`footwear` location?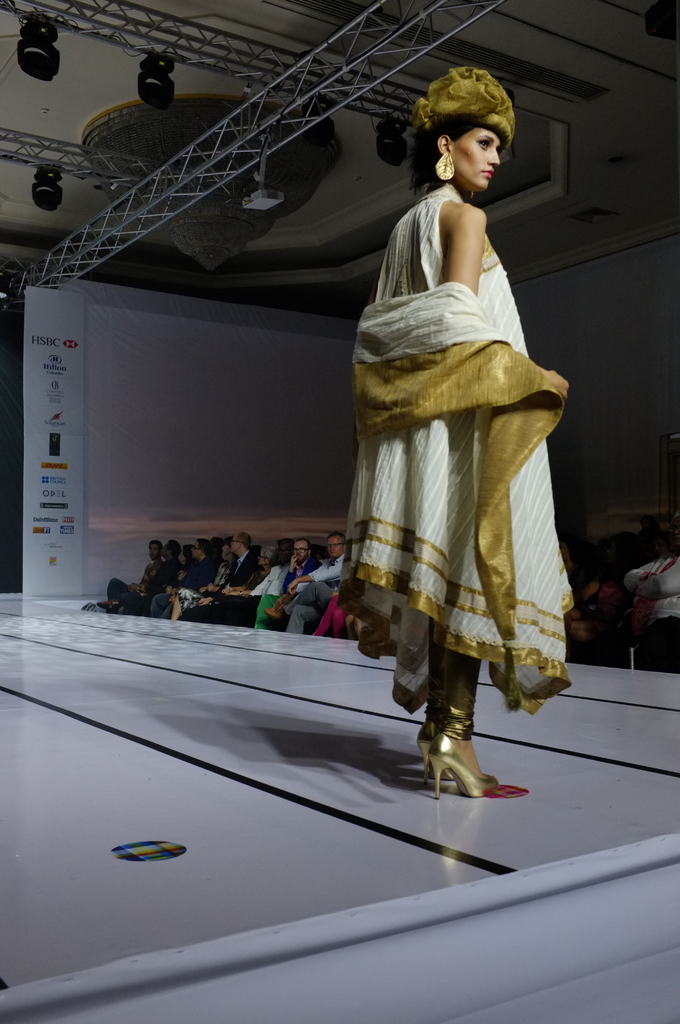
[419, 748, 505, 804]
